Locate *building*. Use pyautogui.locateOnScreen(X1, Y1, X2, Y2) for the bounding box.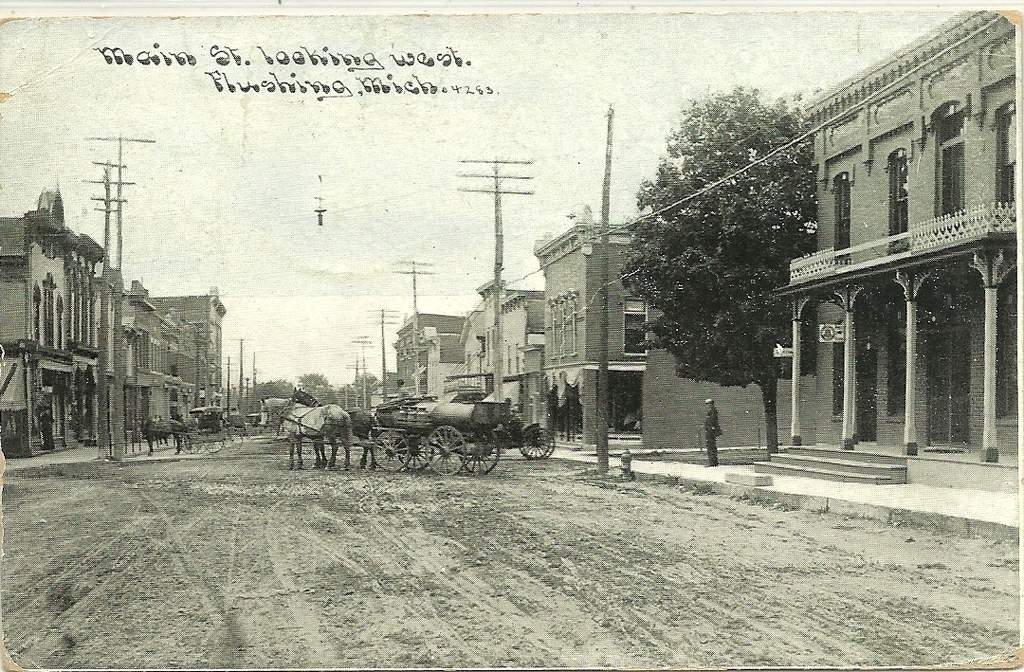
pyautogui.locateOnScreen(767, 7, 1014, 484).
